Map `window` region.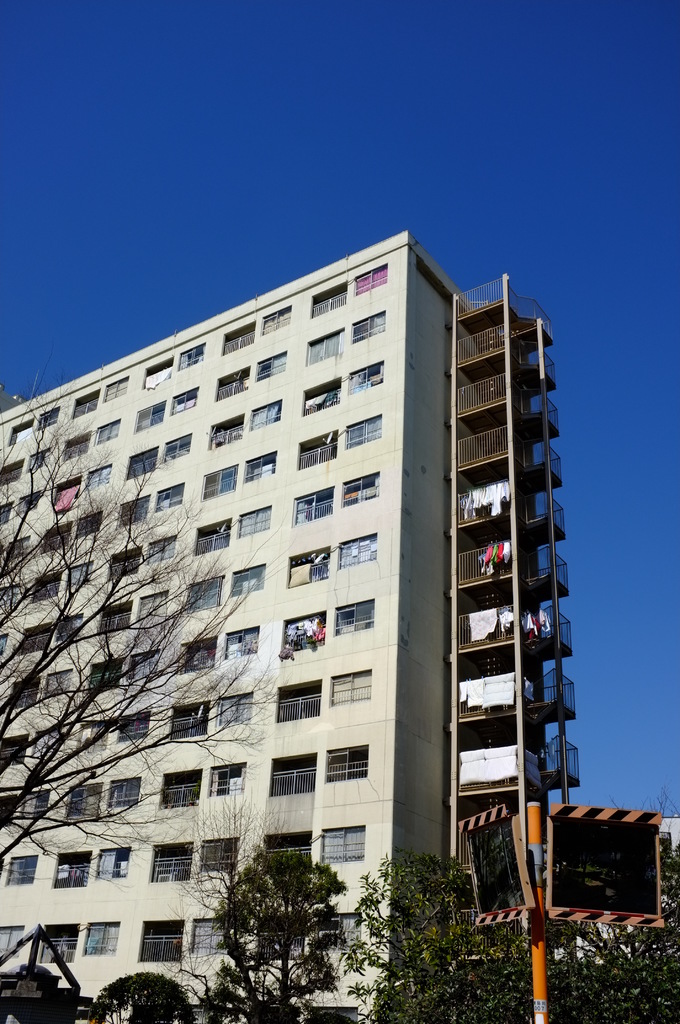
Mapped to 115 707 154 742.
